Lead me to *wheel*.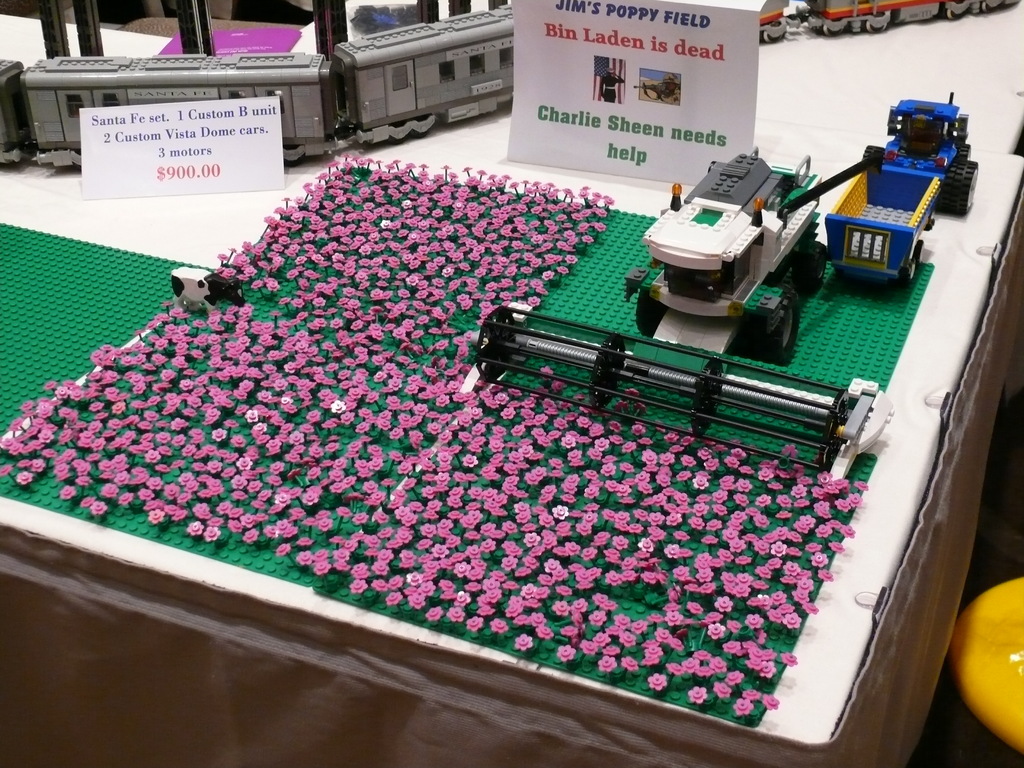
Lead to {"x1": 756, "y1": 284, "x2": 802, "y2": 367}.
